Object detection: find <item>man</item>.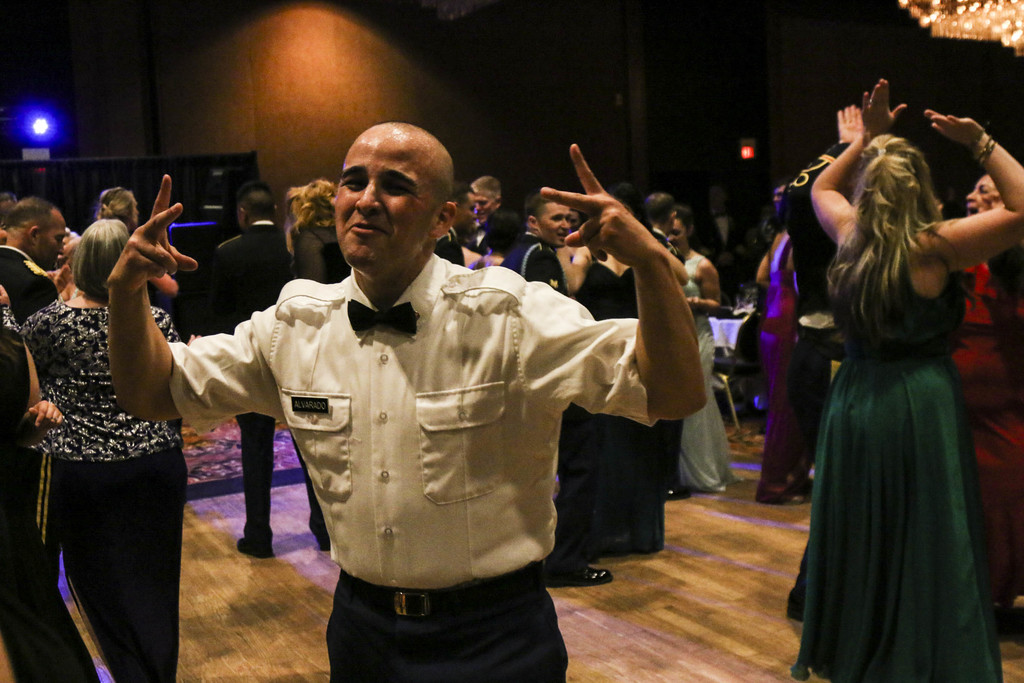
bbox=(0, 195, 64, 325).
